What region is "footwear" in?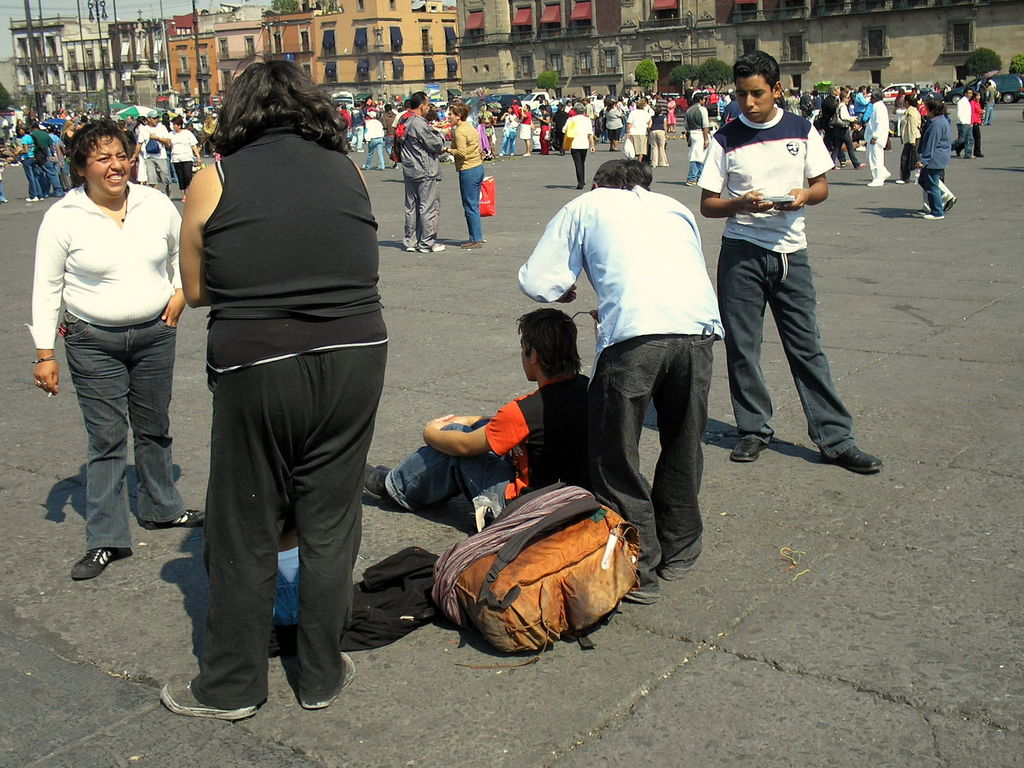
{"left": 734, "top": 438, "right": 767, "bottom": 466}.
